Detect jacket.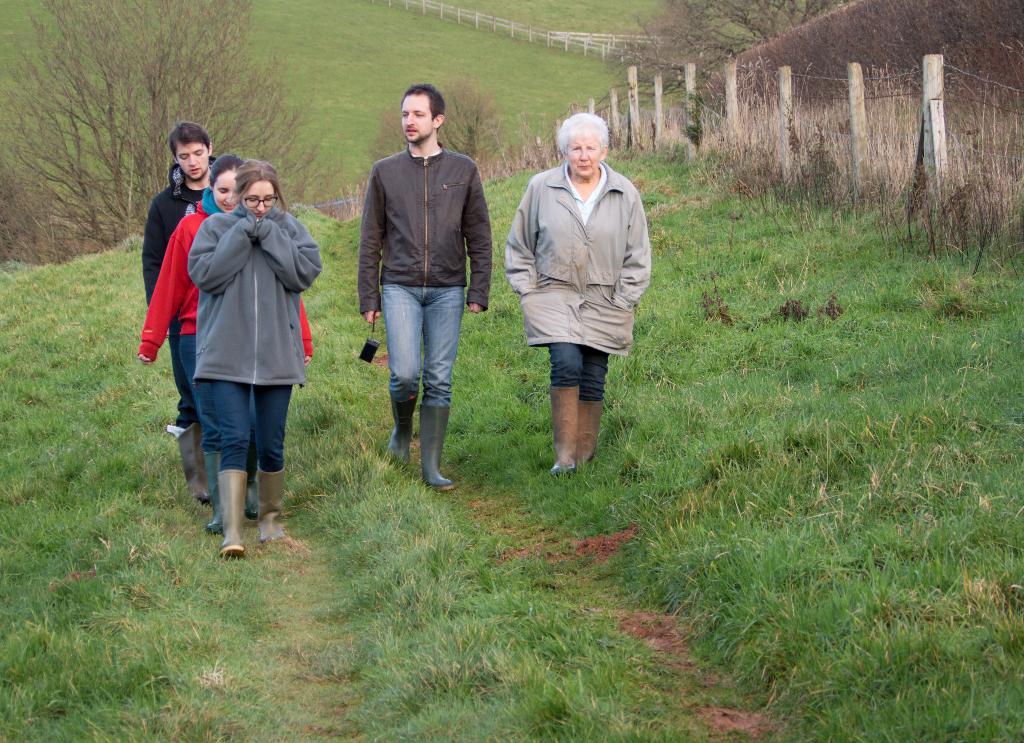
Detected at region(184, 200, 320, 392).
